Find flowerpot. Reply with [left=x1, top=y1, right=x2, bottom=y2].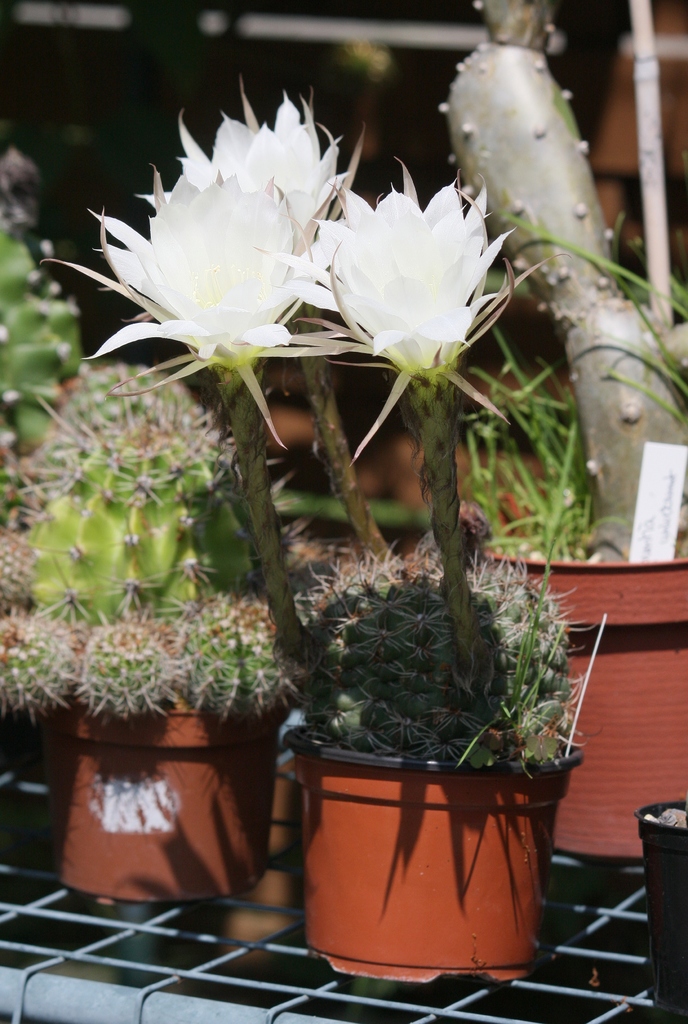
[left=33, top=694, right=290, bottom=902].
